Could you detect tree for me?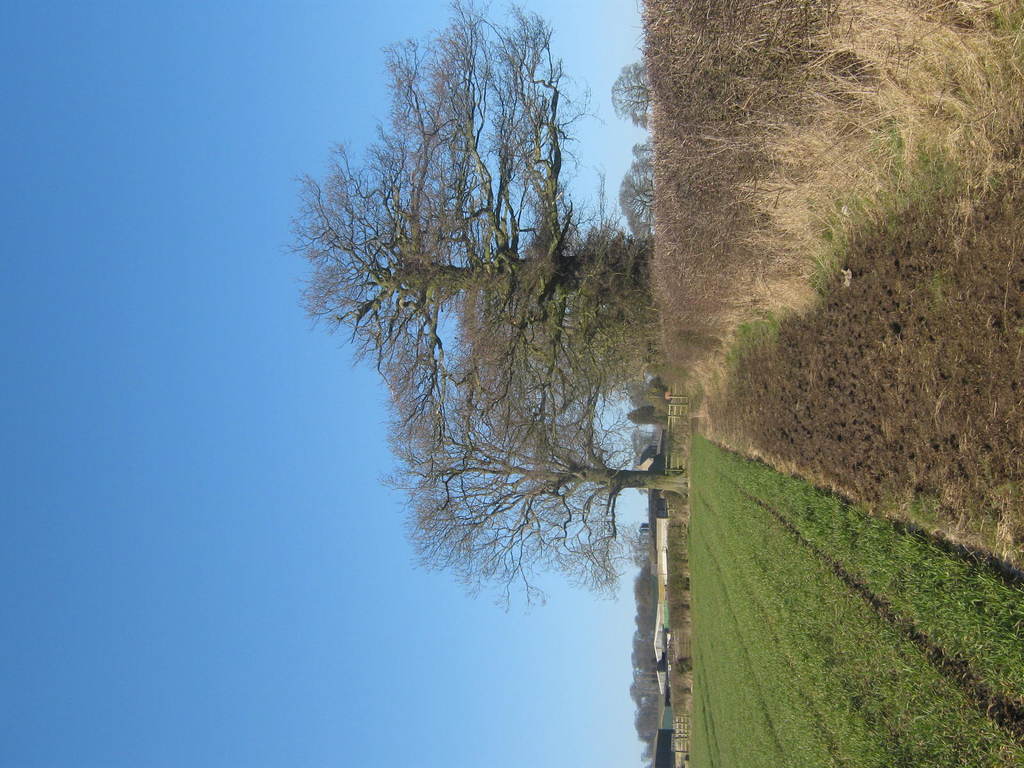
Detection result: {"left": 614, "top": 155, "right": 657, "bottom": 241}.
